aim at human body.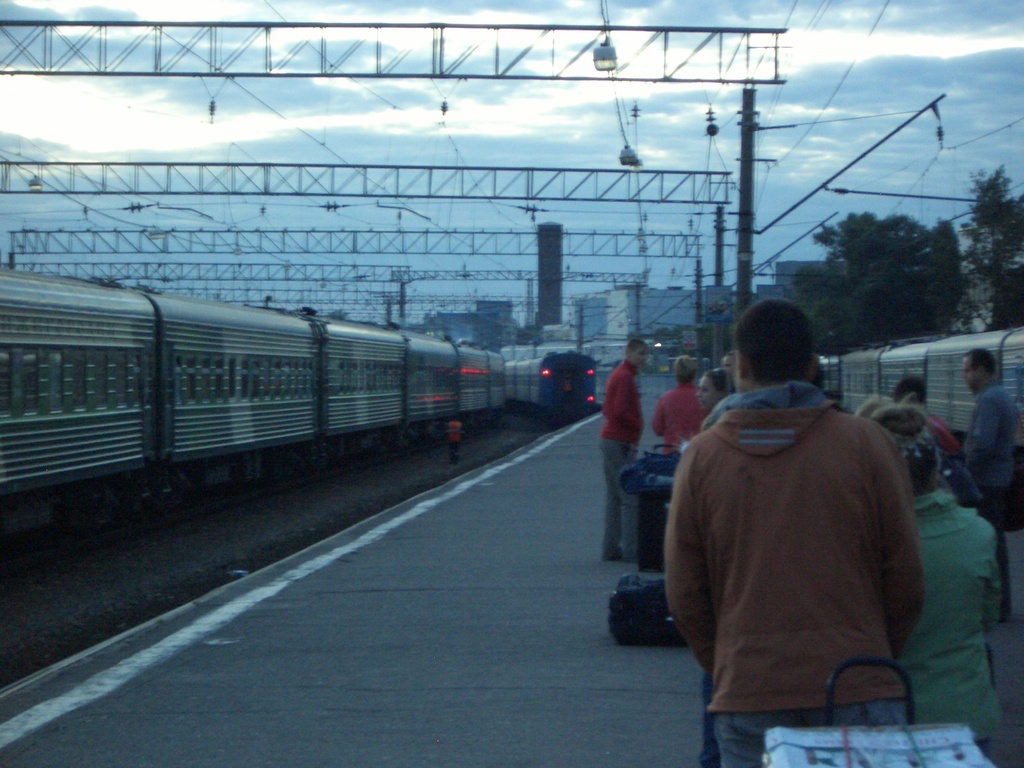
Aimed at 965/376/1021/621.
